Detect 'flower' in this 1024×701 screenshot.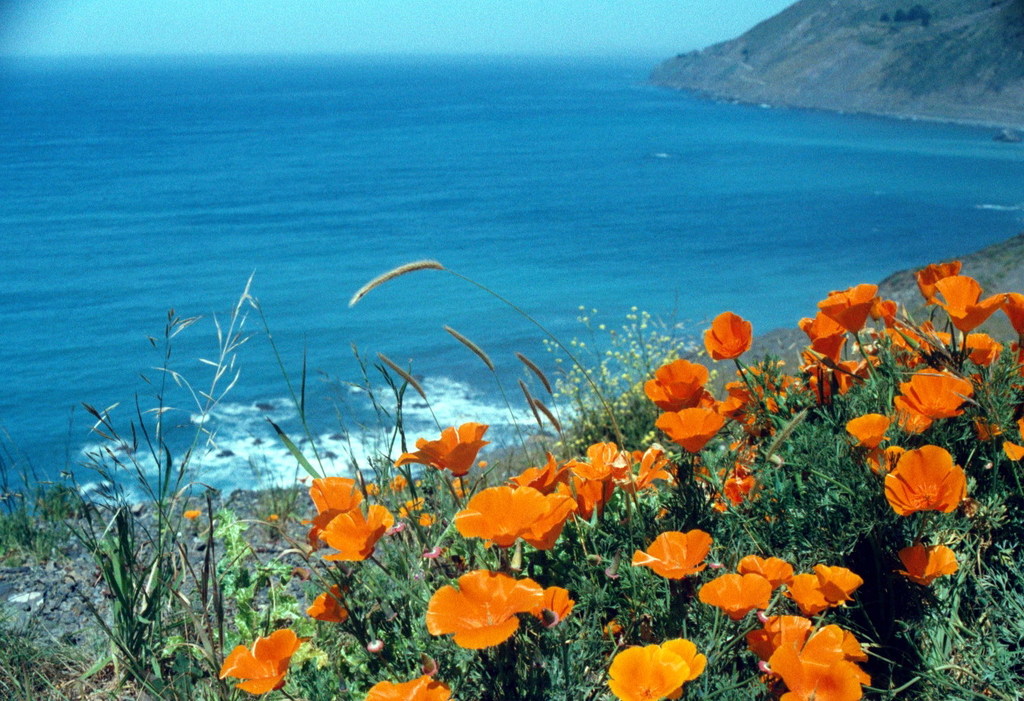
Detection: box(402, 496, 424, 511).
